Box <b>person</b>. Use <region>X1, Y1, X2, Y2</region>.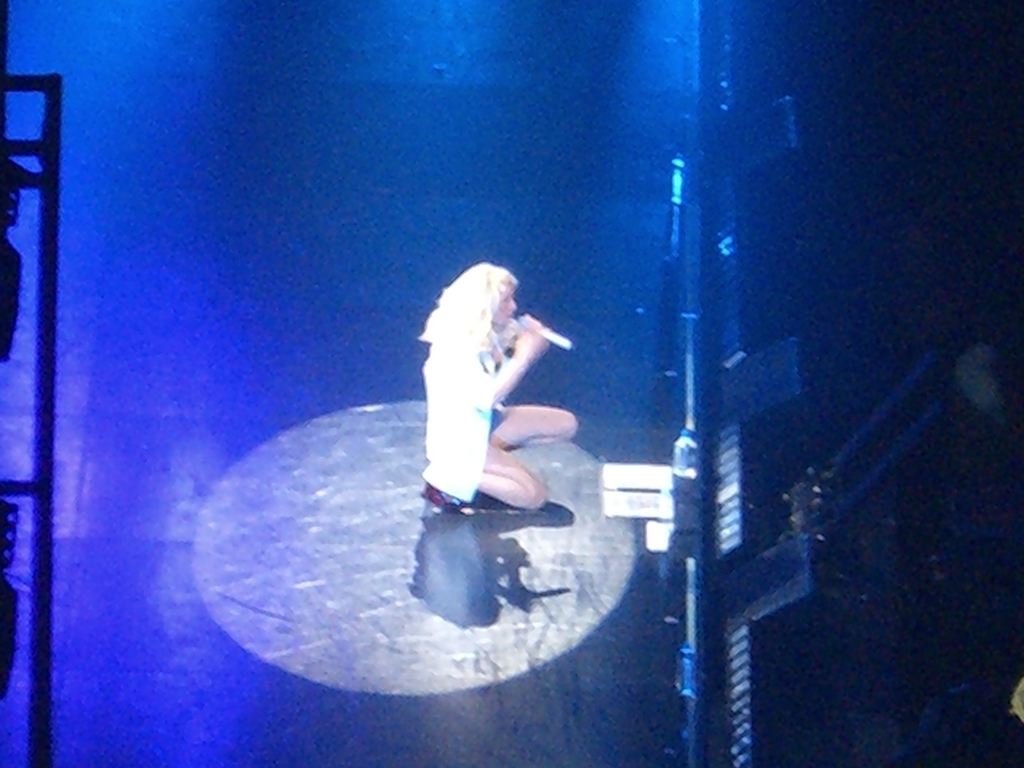
<region>408, 246, 580, 553</region>.
